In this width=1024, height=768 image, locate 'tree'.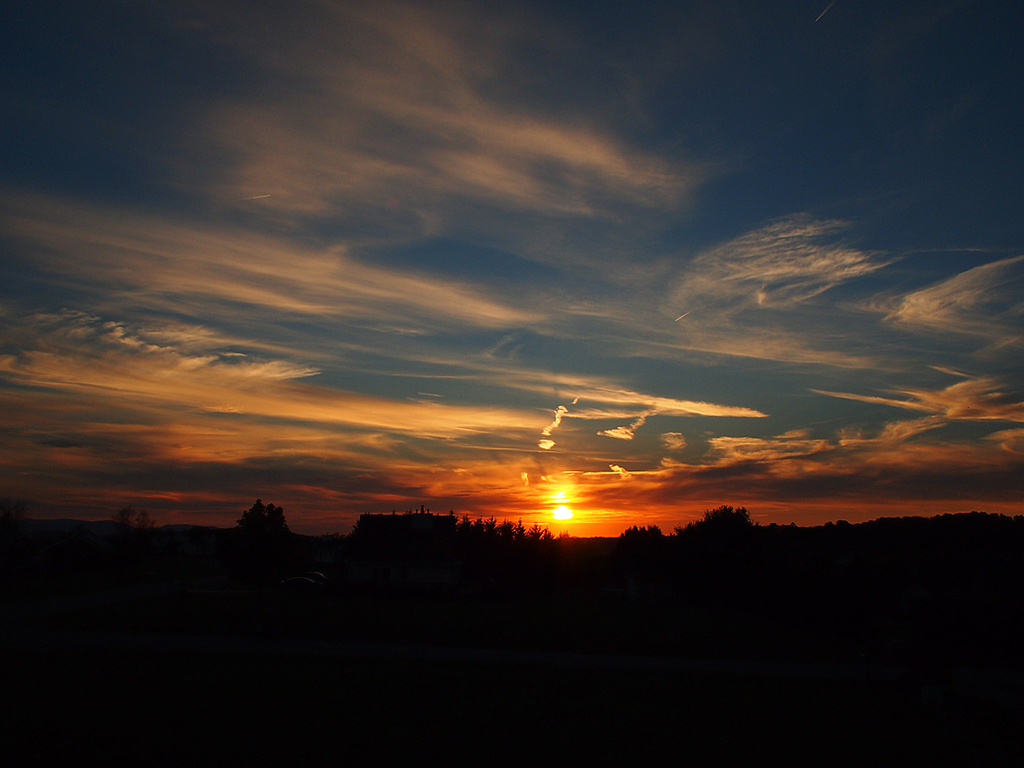
Bounding box: select_region(616, 517, 660, 540).
